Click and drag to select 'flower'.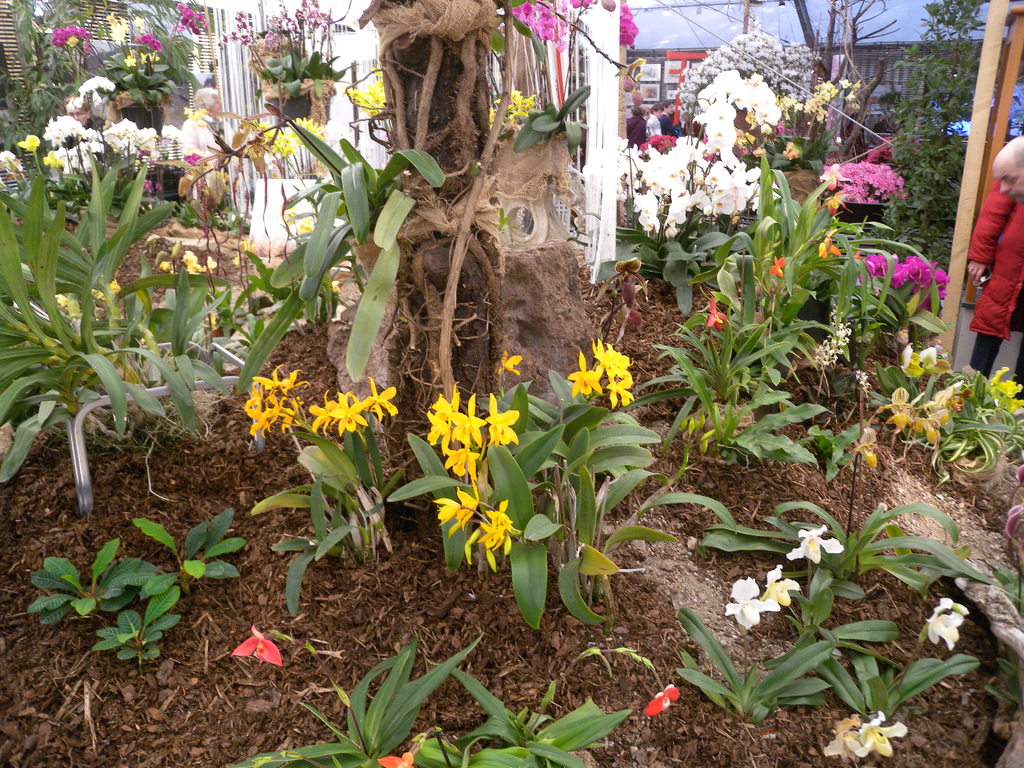
Selection: bbox(703, 294, 734, 331).
